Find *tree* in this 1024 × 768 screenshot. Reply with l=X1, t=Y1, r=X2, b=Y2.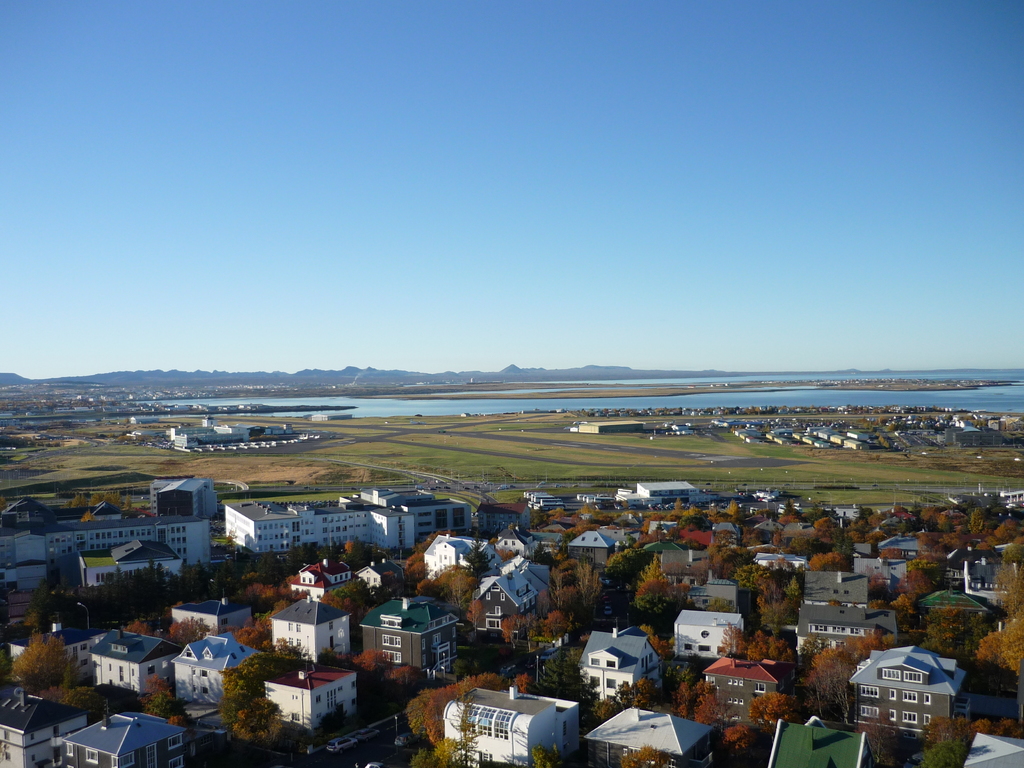
l=506, t=675, r=530, b=694.
